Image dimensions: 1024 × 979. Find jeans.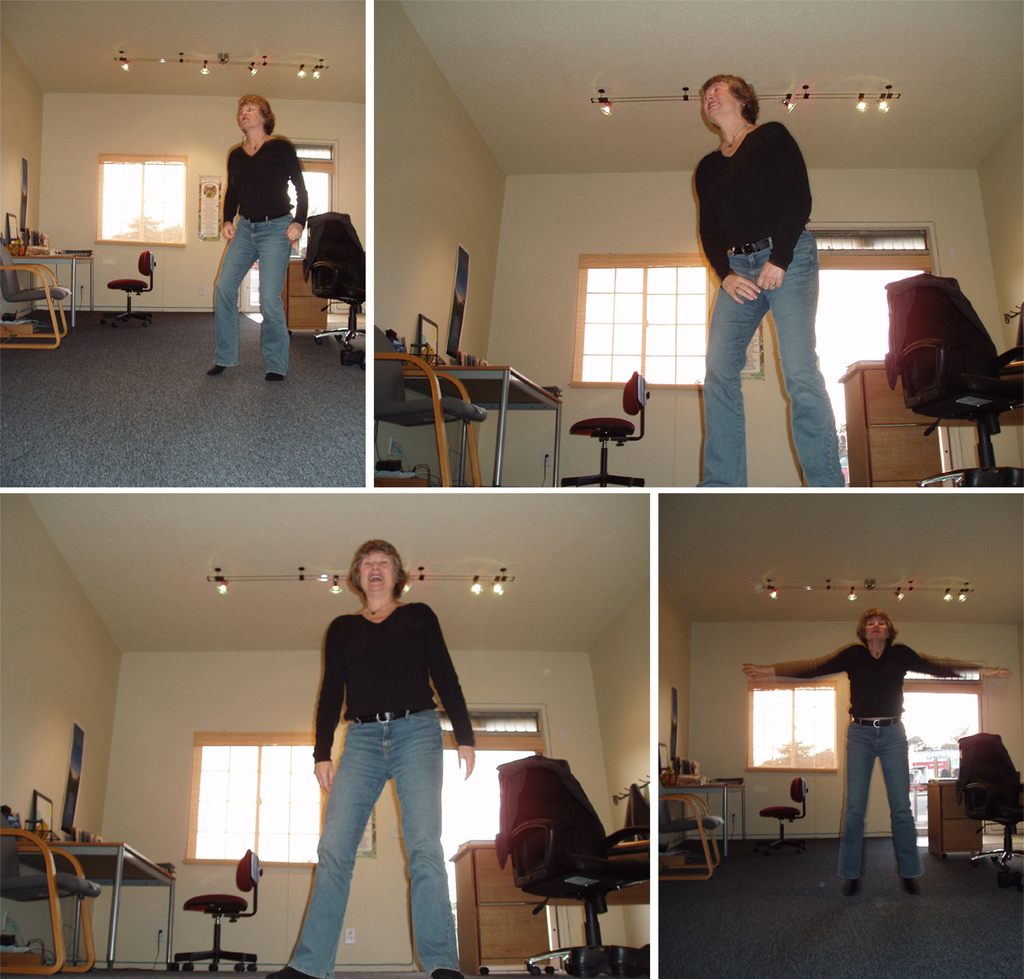
left=285, top=706, right=455, bottom=975.
